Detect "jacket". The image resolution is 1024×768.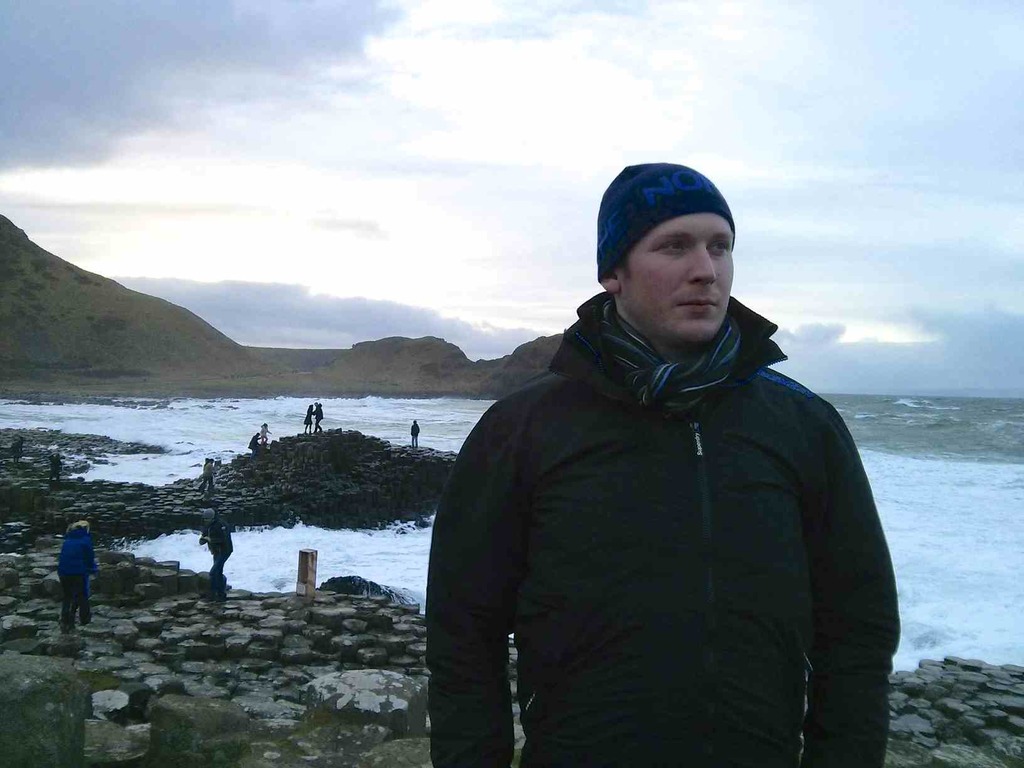
<bbox>196, 516, 235, 556</bbox>.
